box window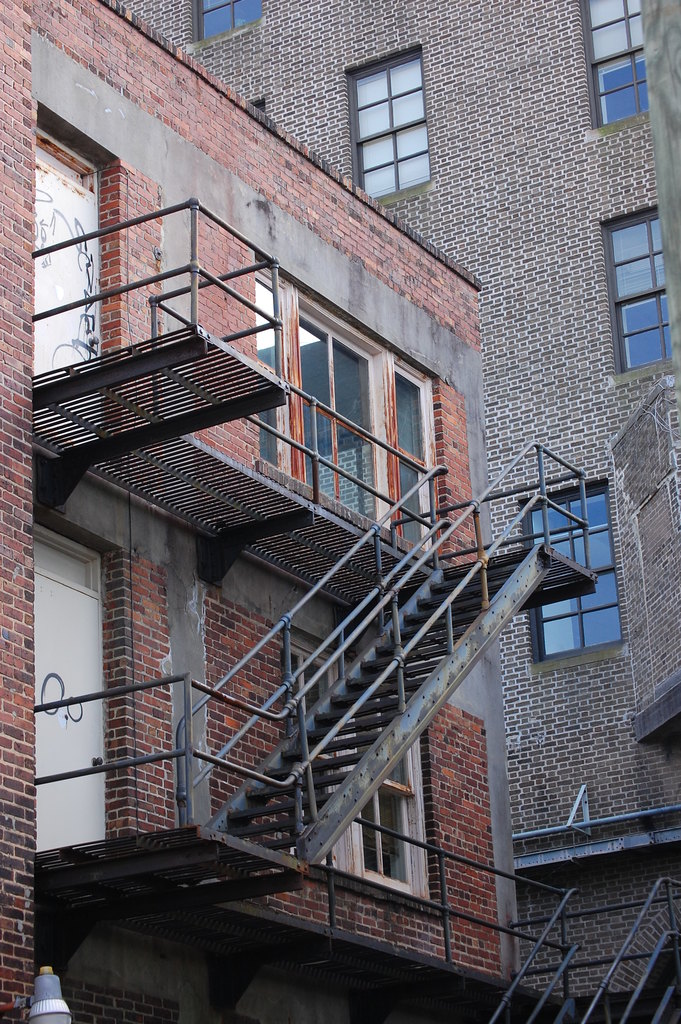
{"left": 196, "top": 0, "right": 262, "bottom": 42}
